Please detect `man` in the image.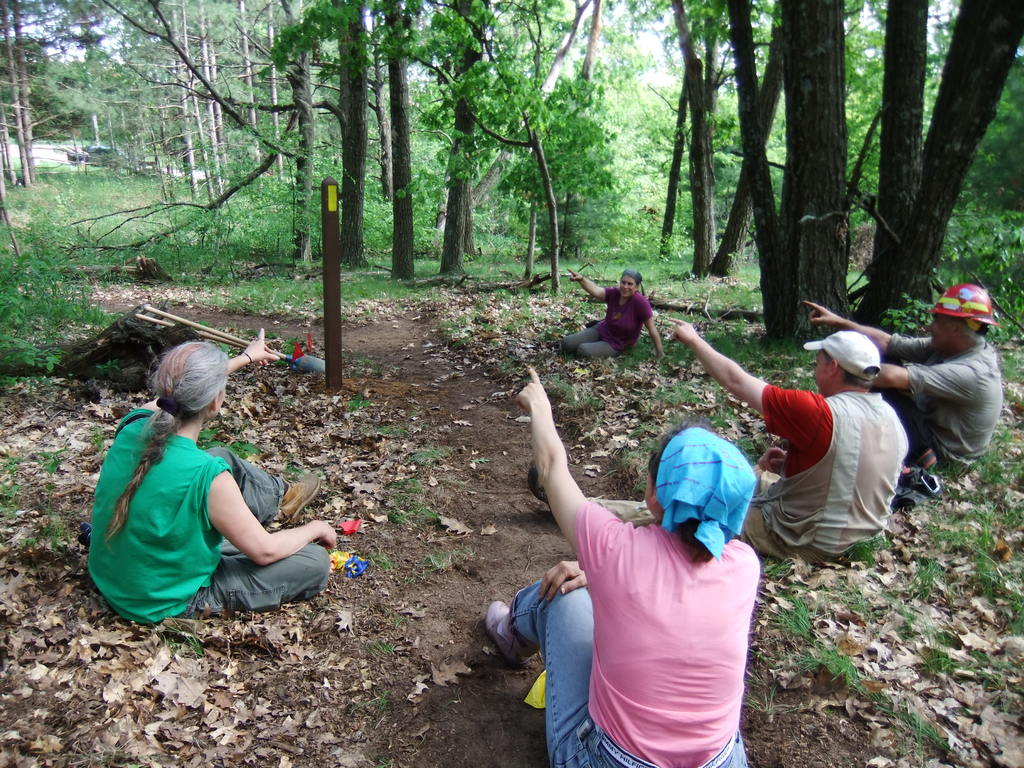
664/320/904/563.
